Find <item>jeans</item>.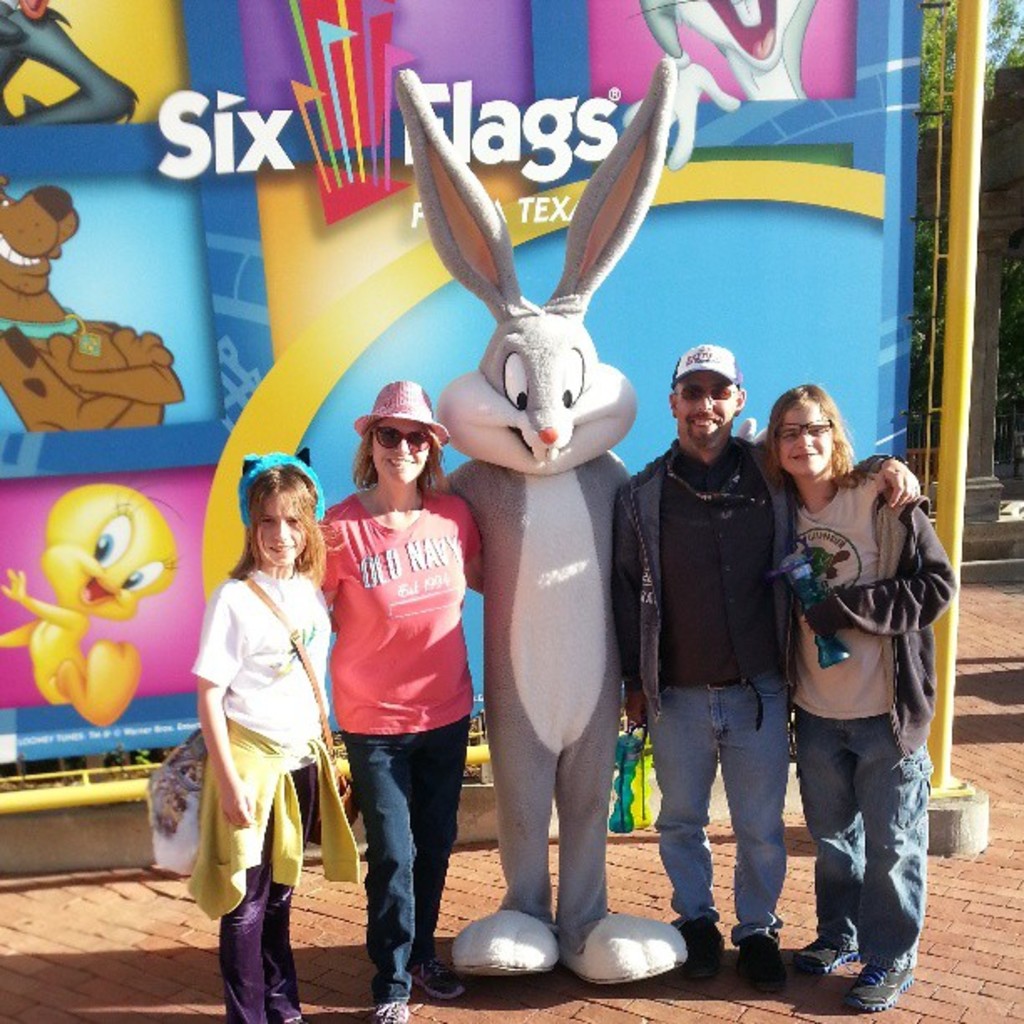
crop(649, 671, 788, 940).
